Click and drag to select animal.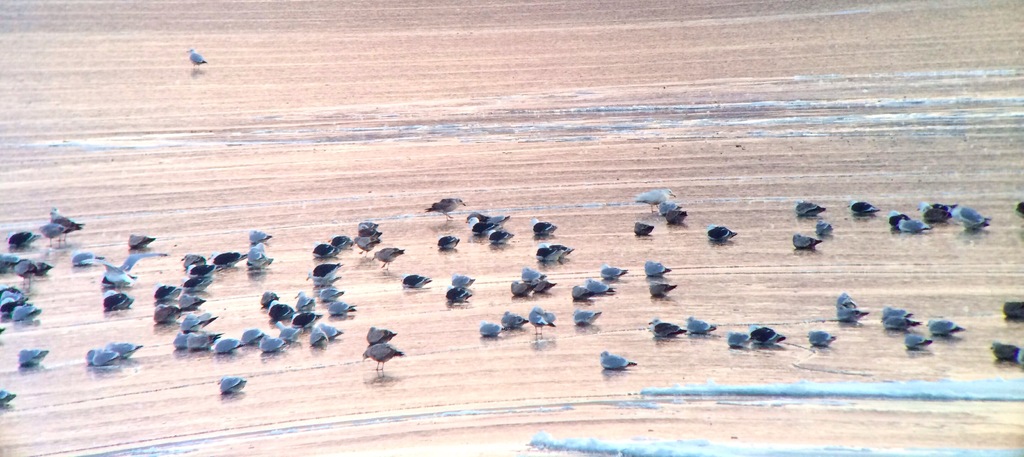
Selection: locate(789, 228, 822, 251).
